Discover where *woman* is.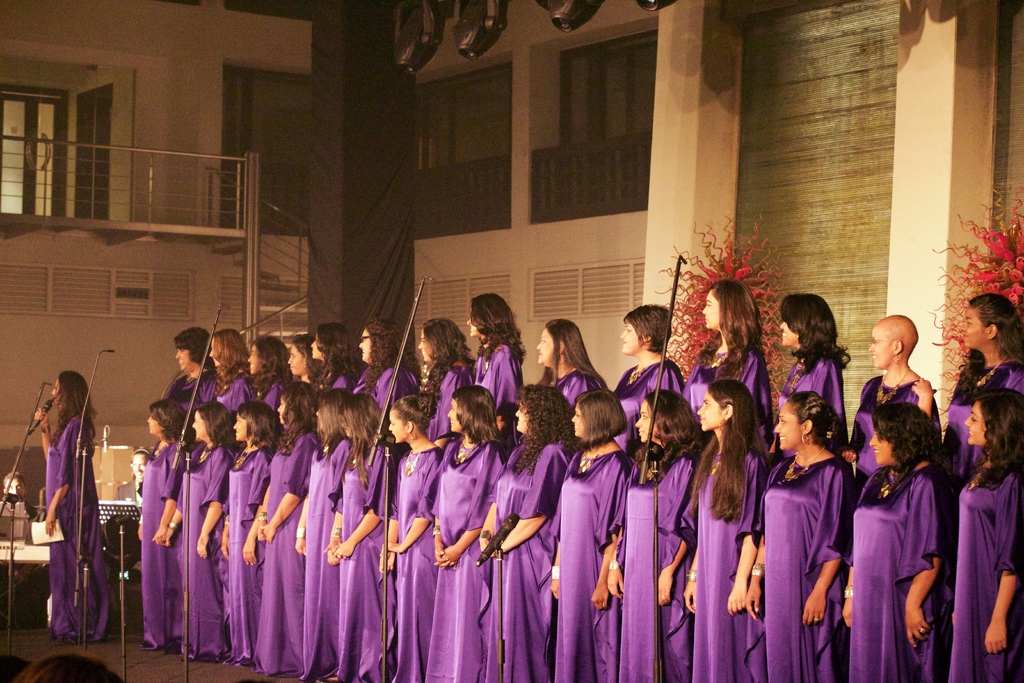
Discovered at box=[211, 330, 257, 411].
